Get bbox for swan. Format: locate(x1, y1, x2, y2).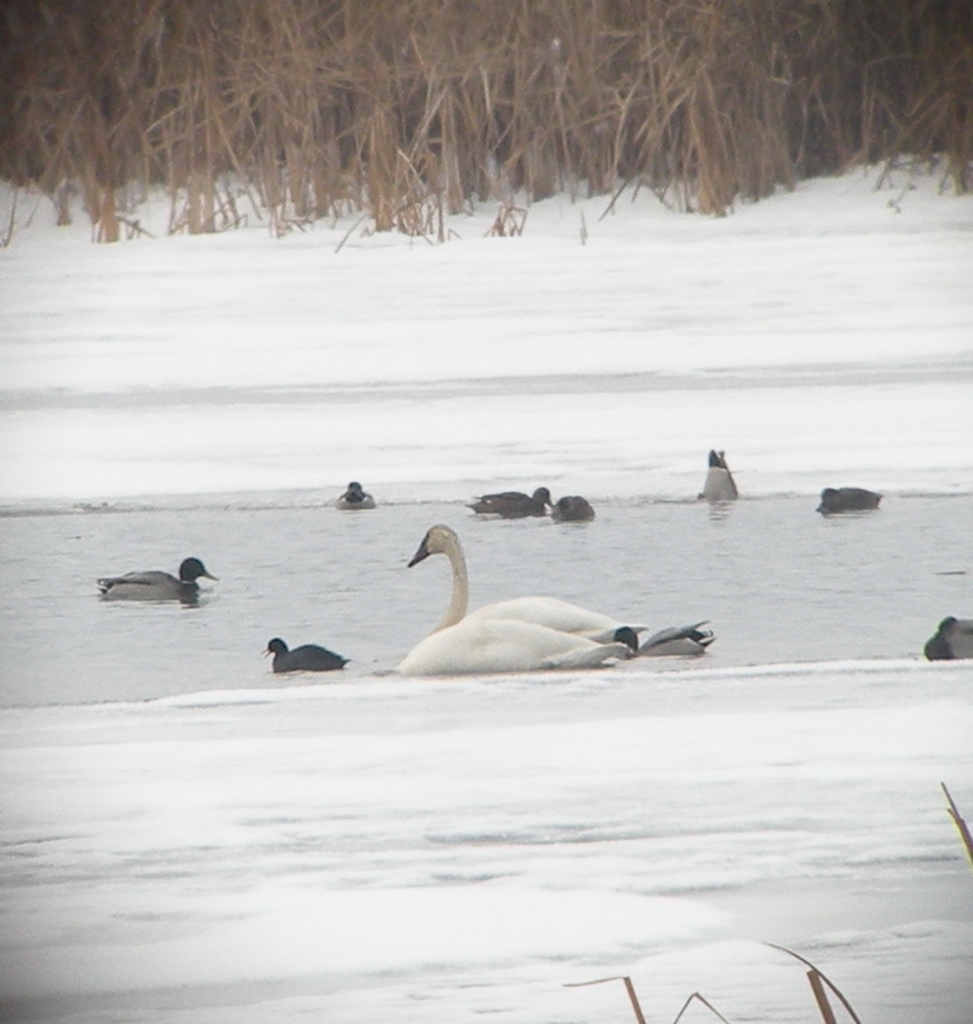
locate(333, 478, 378, 510).
